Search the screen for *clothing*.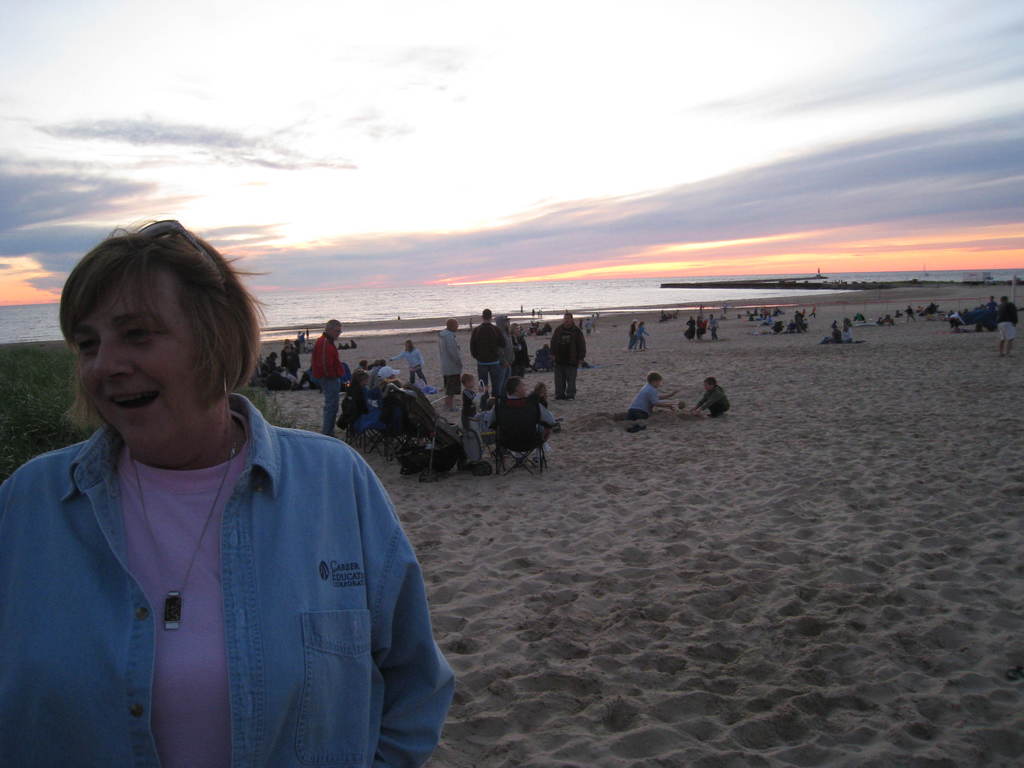
Found at crop(459, 387, 477, 426).
